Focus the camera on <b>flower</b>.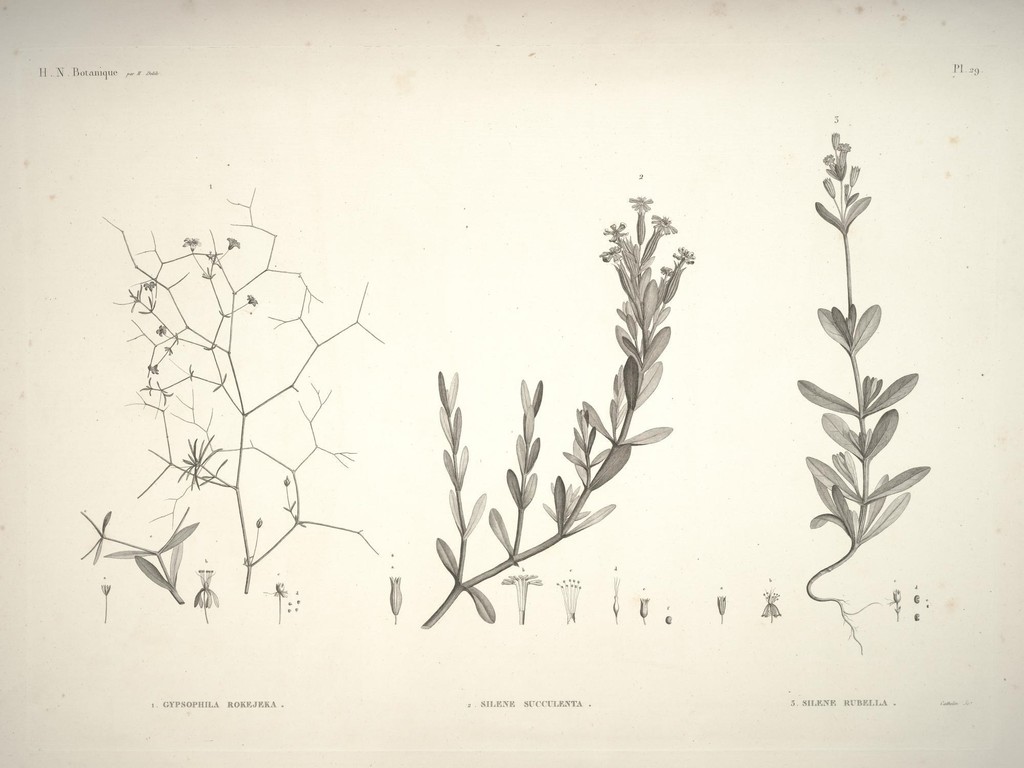
Focus region: x1=194, y1=569, x2=216, y2=626.
